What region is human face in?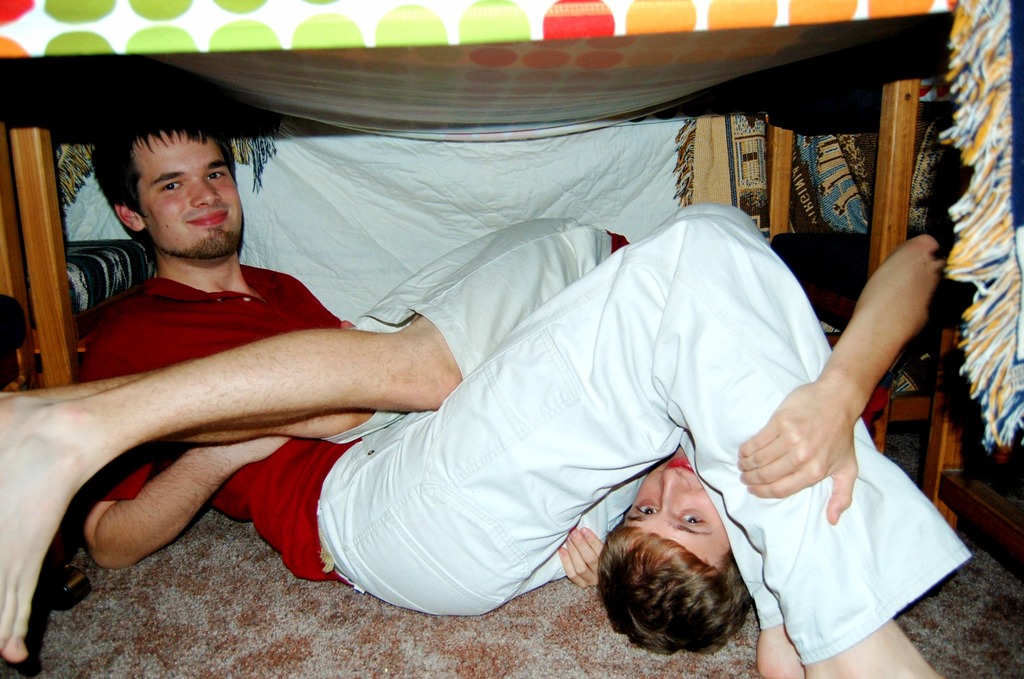
<region>136, 133, 239, 258</region>.
